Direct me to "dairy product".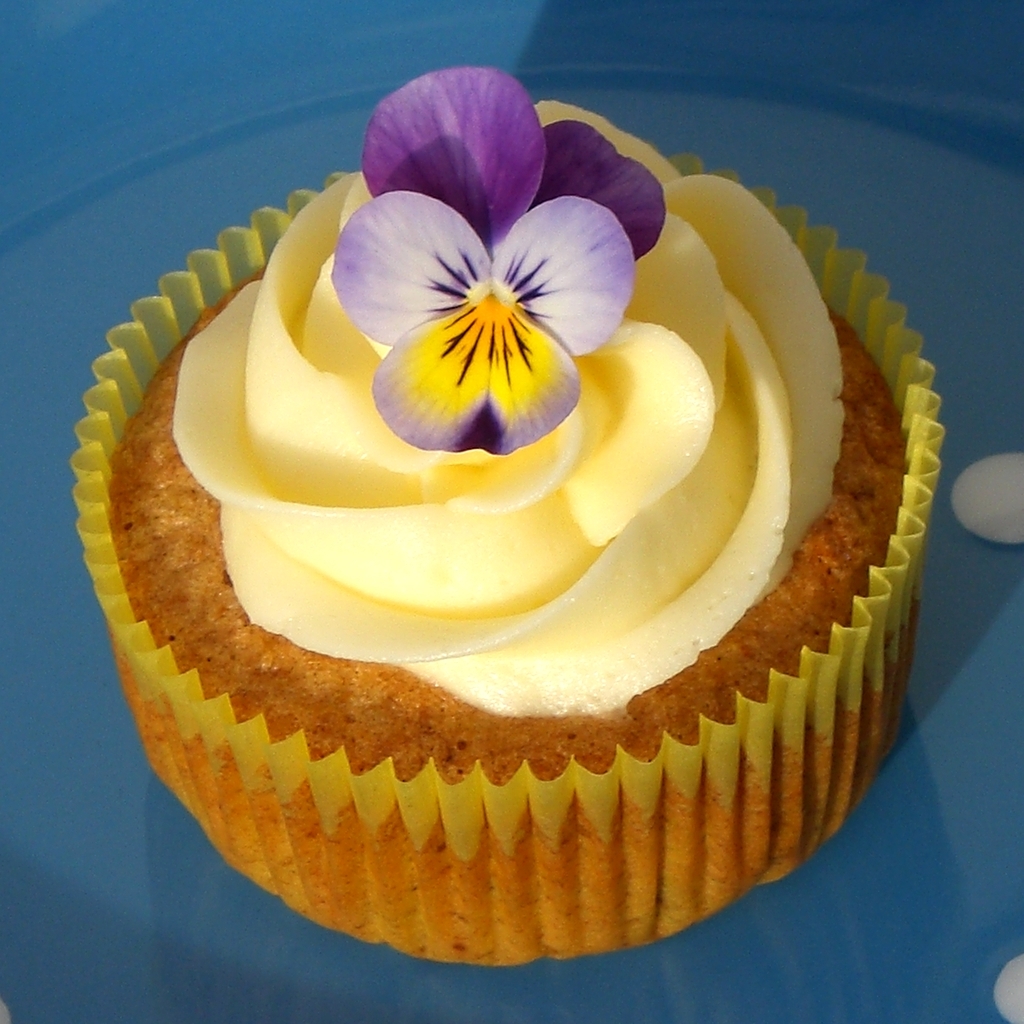
Direction: <box>171,96,848,717</box>.
